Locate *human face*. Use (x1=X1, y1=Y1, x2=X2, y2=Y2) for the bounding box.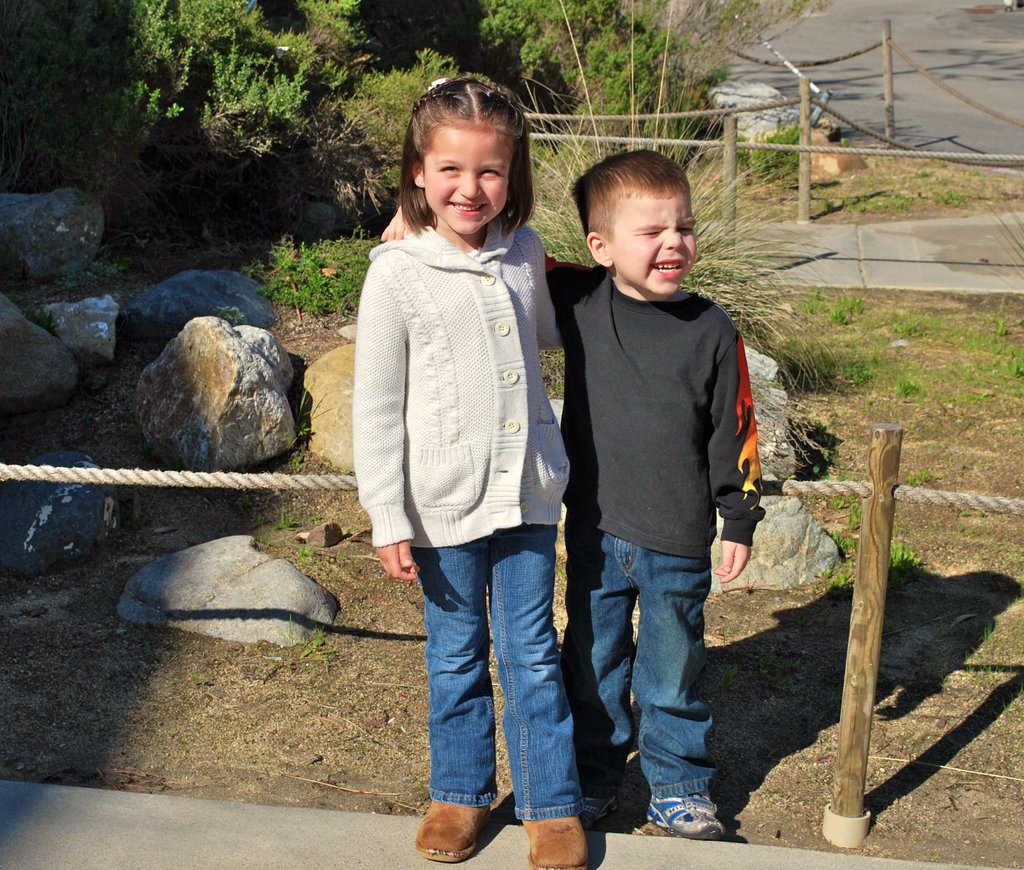
(x1=606, y1=189, x2=698, y2=299).
